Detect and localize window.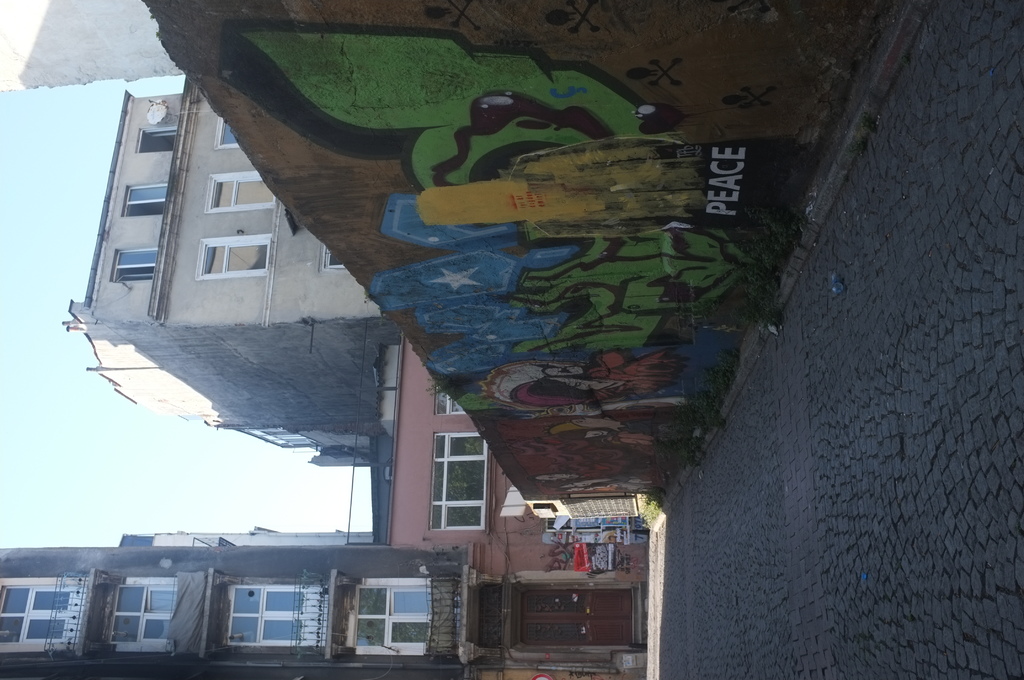
Localized at x1=420, y1=439, x2=488, y2=553.
